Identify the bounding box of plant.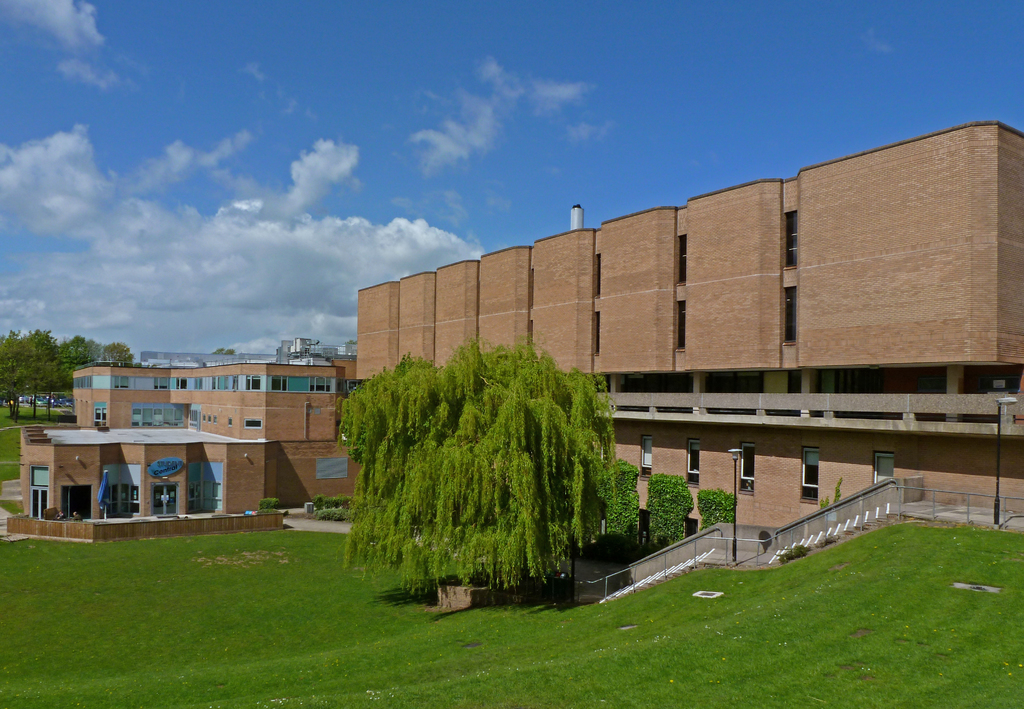
box=[315, 490, 351, 516].
